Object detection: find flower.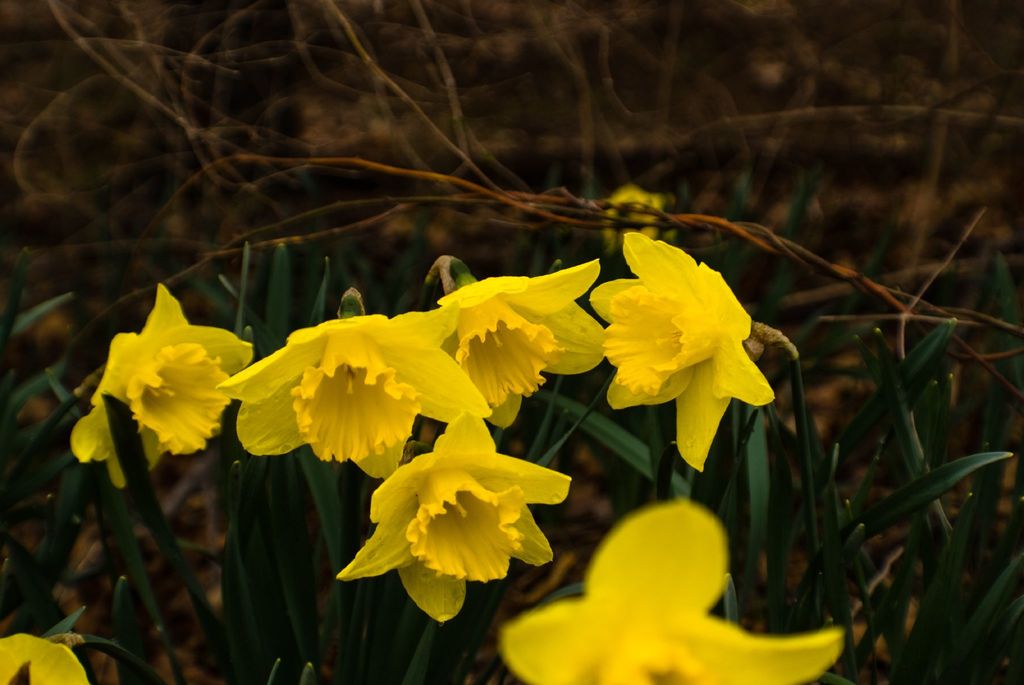
595, 234, 769, 469.
